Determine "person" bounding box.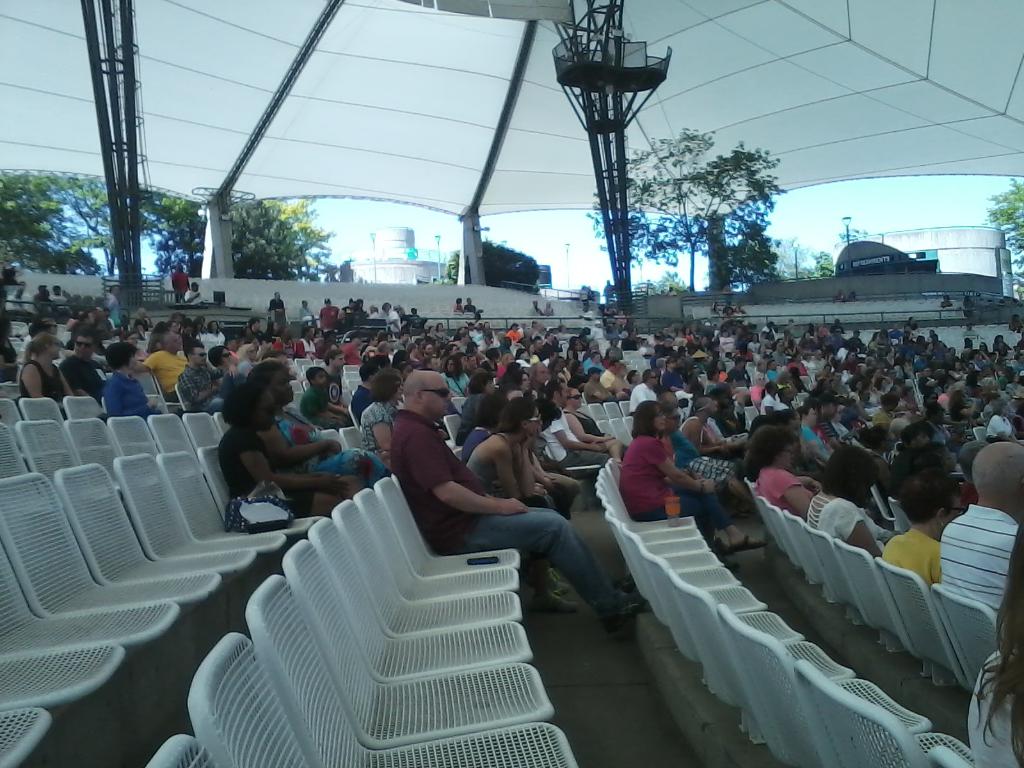
Determined: (left=1, top=317, right=15, bottom=378).
